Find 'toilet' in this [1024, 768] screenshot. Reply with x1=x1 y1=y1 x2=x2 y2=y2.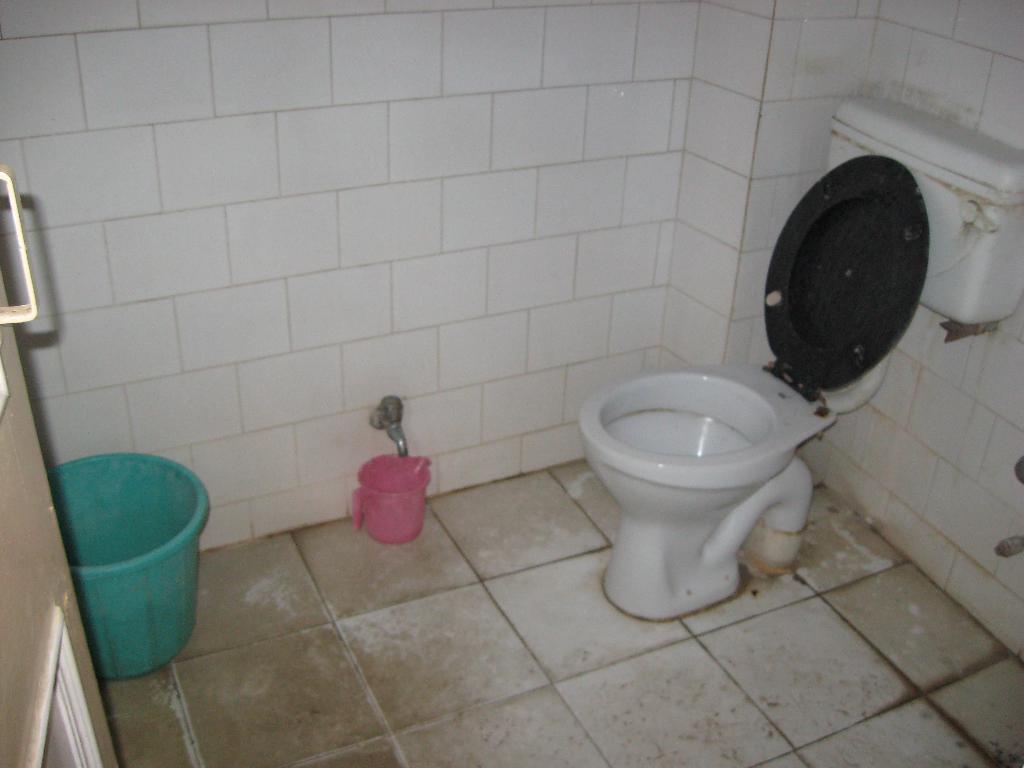
x1=562 y1=321 x2=837 y2=625.
